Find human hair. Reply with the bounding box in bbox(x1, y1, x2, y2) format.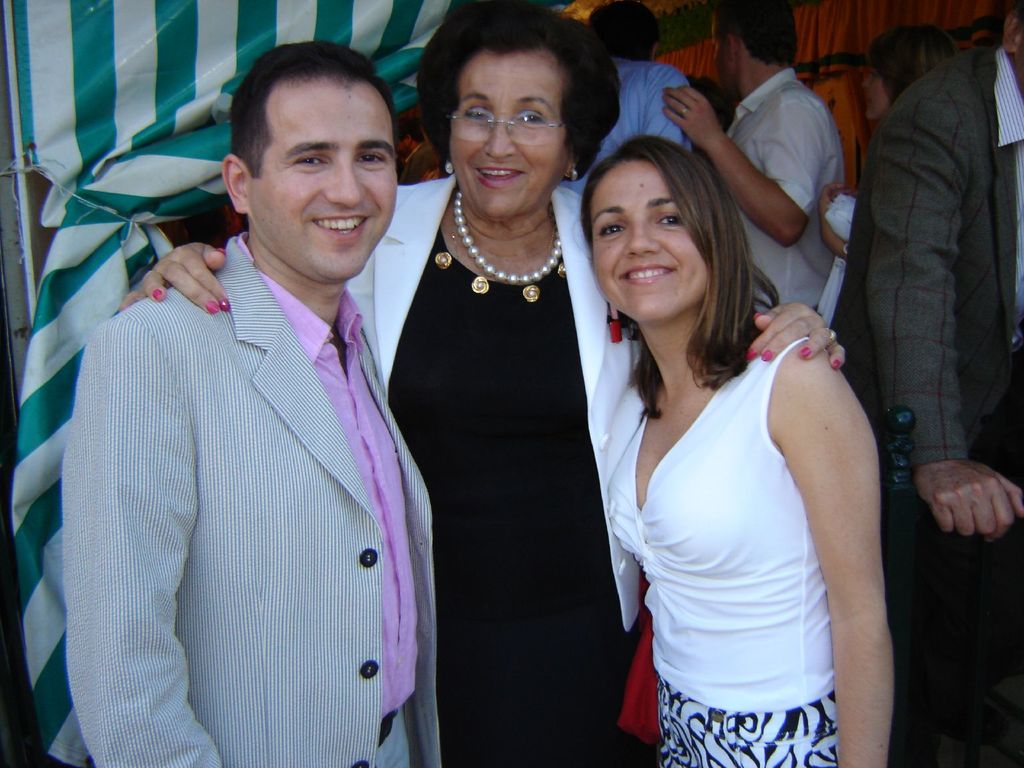
bbox(584, 111, 762, 387).
